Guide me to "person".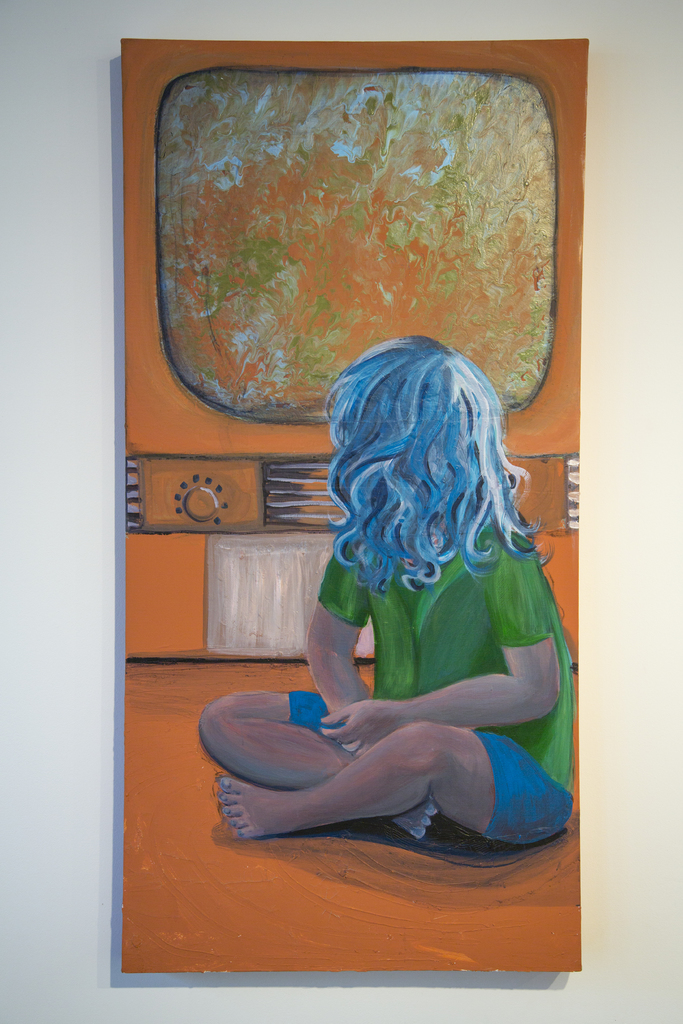
Guidance: {"left": 173, "top": 337, "right": 579, "bottom": 867}.
